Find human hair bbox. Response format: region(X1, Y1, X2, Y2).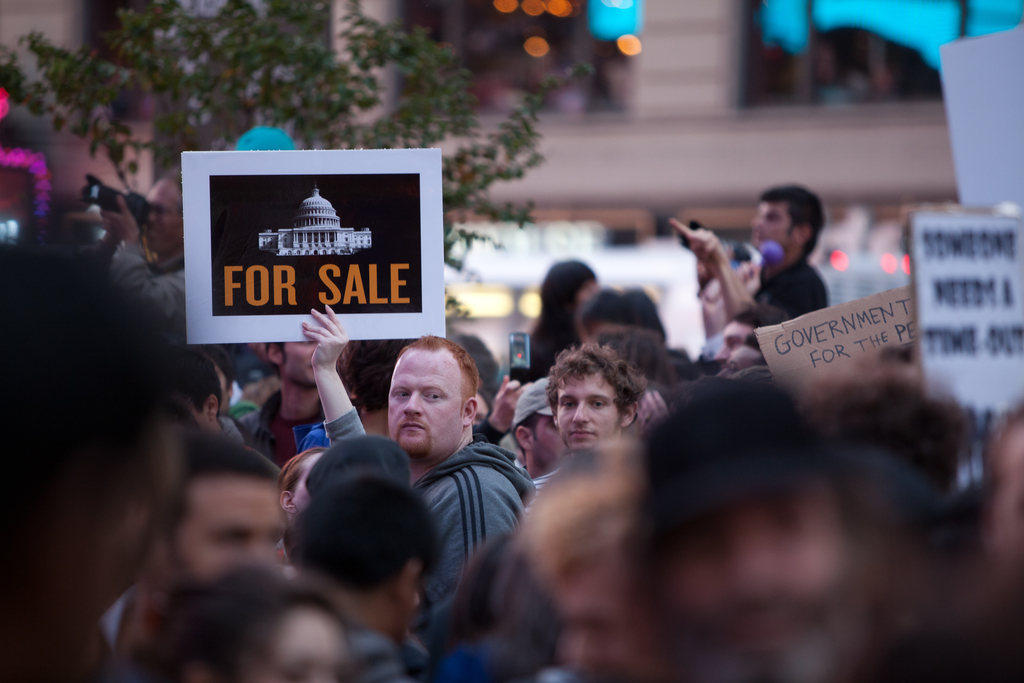
region(803, 357, 970, 496).
